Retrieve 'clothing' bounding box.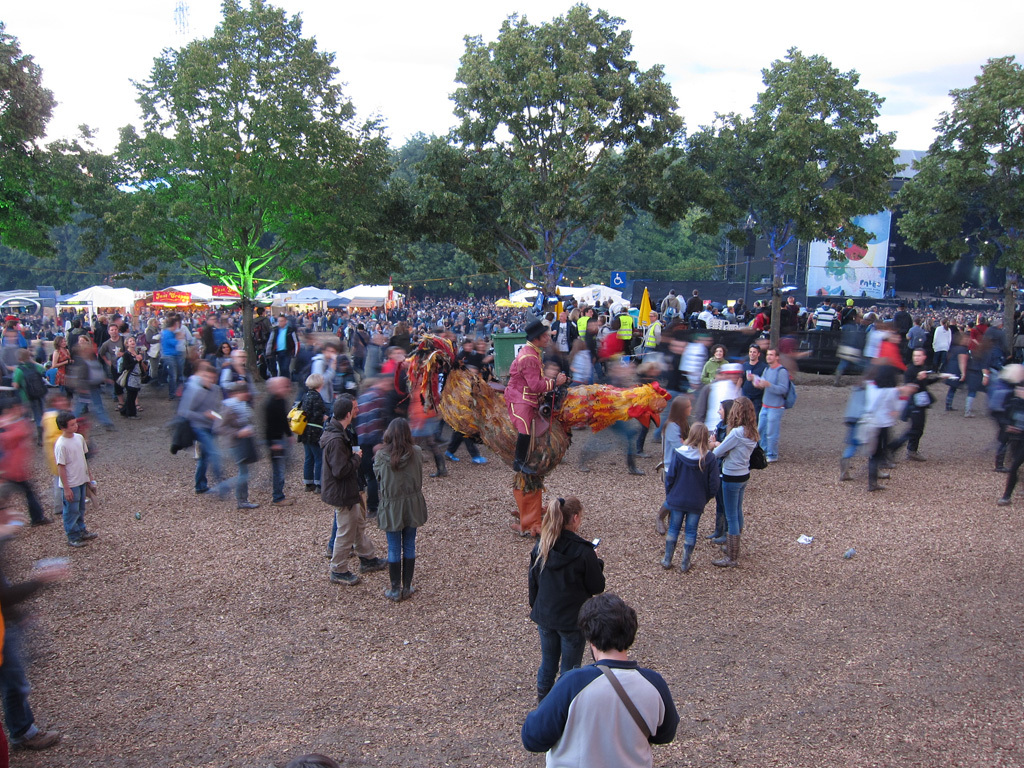
Bounding box: (left=154, top=329, right=178, bottom=395).
